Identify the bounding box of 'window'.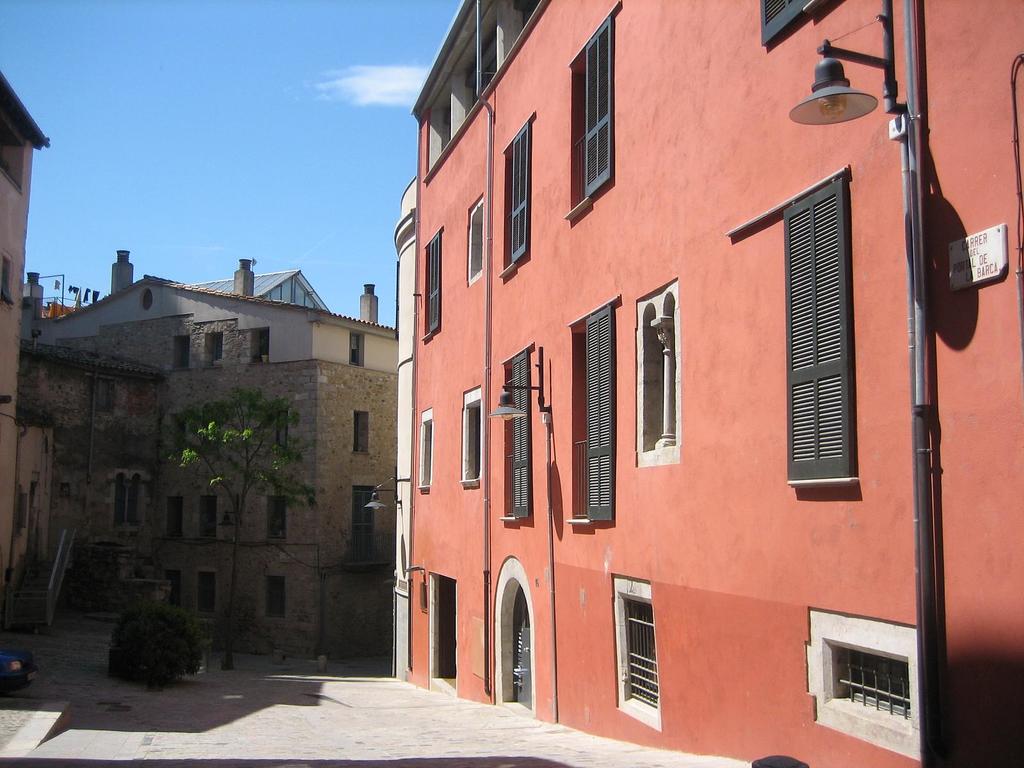
<bbox>176, 339, 192, 371</bbox>.
